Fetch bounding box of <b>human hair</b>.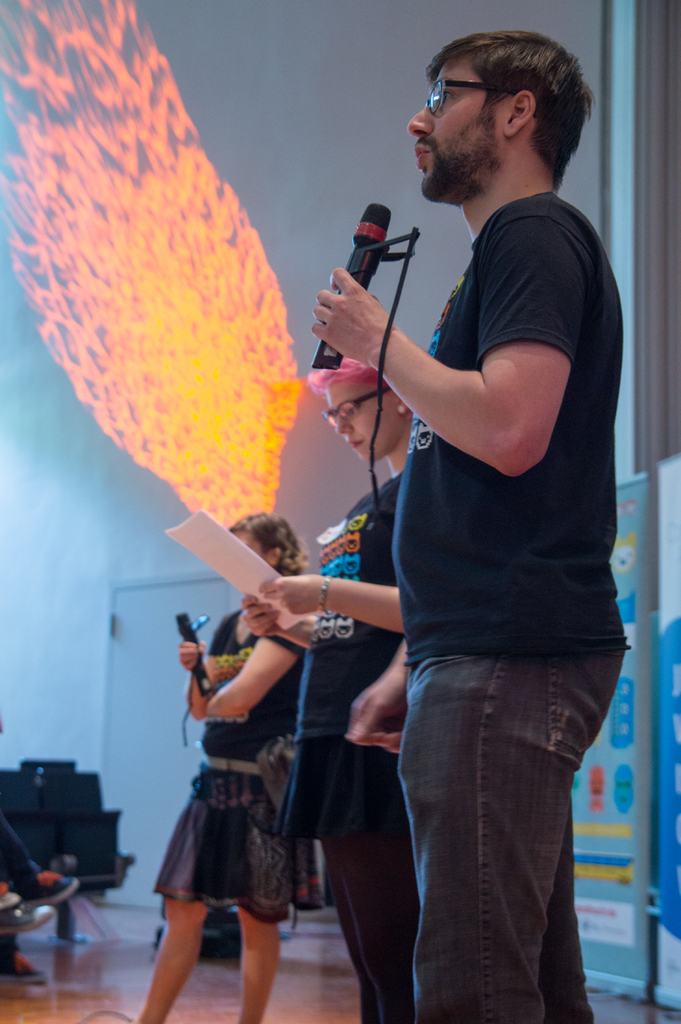
Bbox: box=[306, 355, 398, 398].
